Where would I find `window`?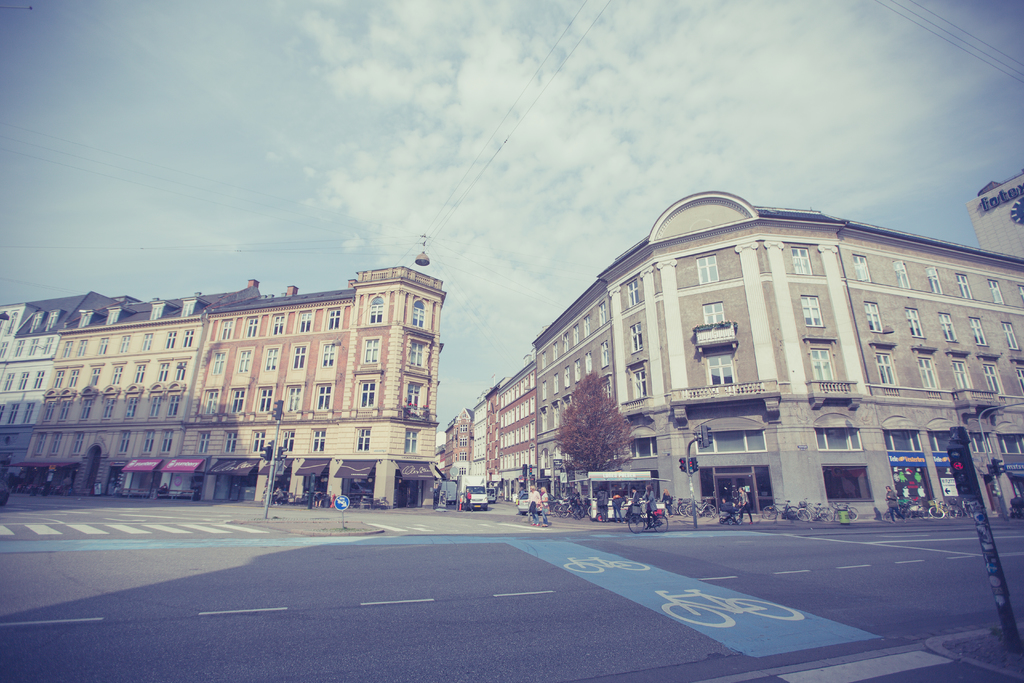
At pyautogui.locateOnScreen(80, 398, 92, 418).
